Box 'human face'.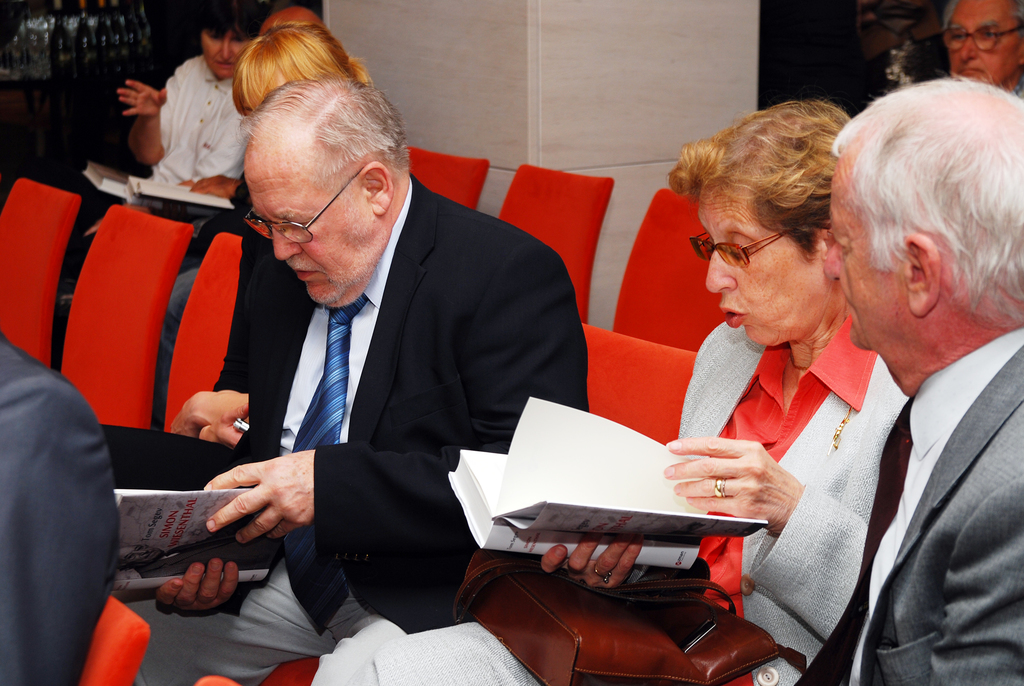
237, 136, 377, 304.
